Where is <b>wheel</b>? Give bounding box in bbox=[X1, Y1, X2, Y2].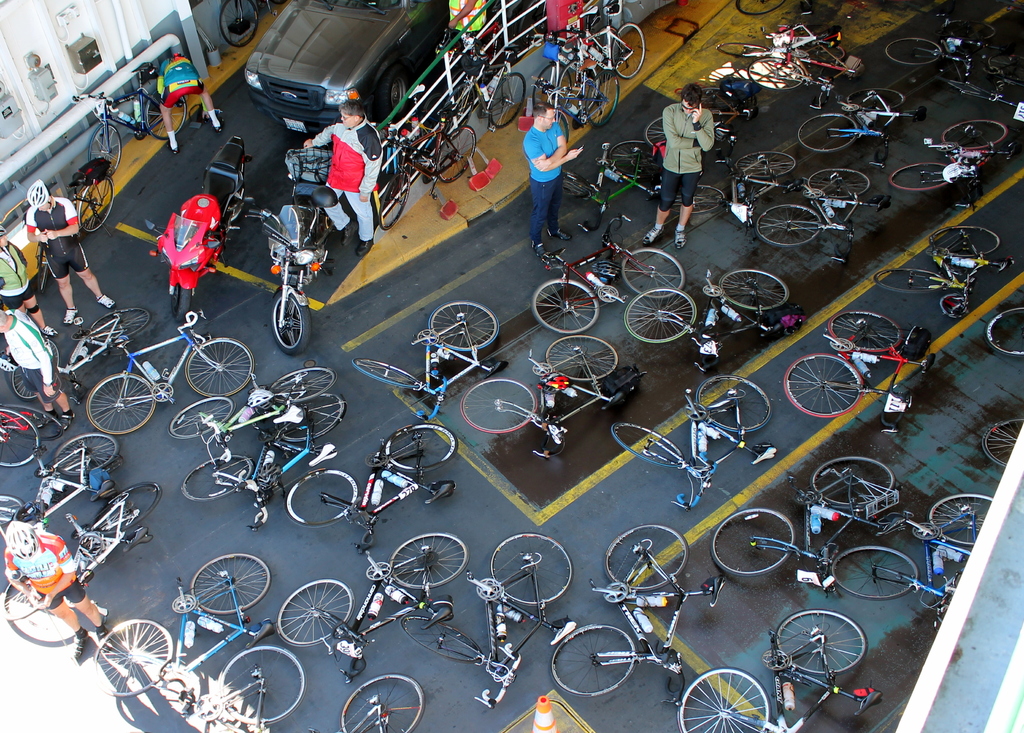
bbox=[533, 277, 596, 331].
